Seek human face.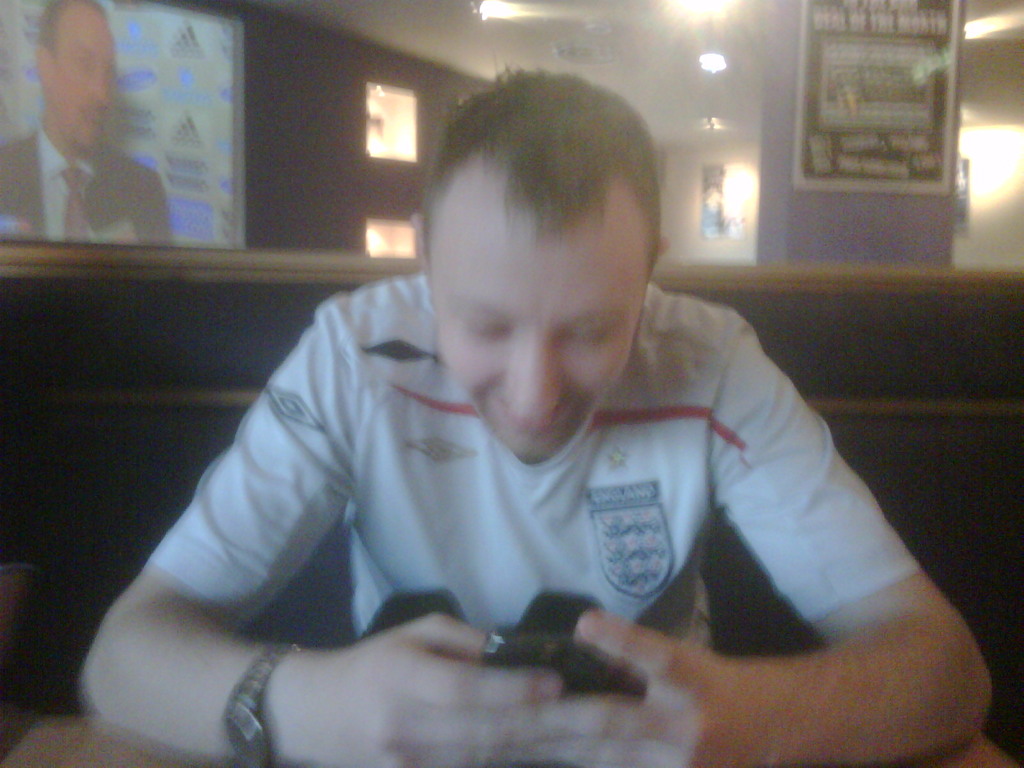
(435,196,644,466).
